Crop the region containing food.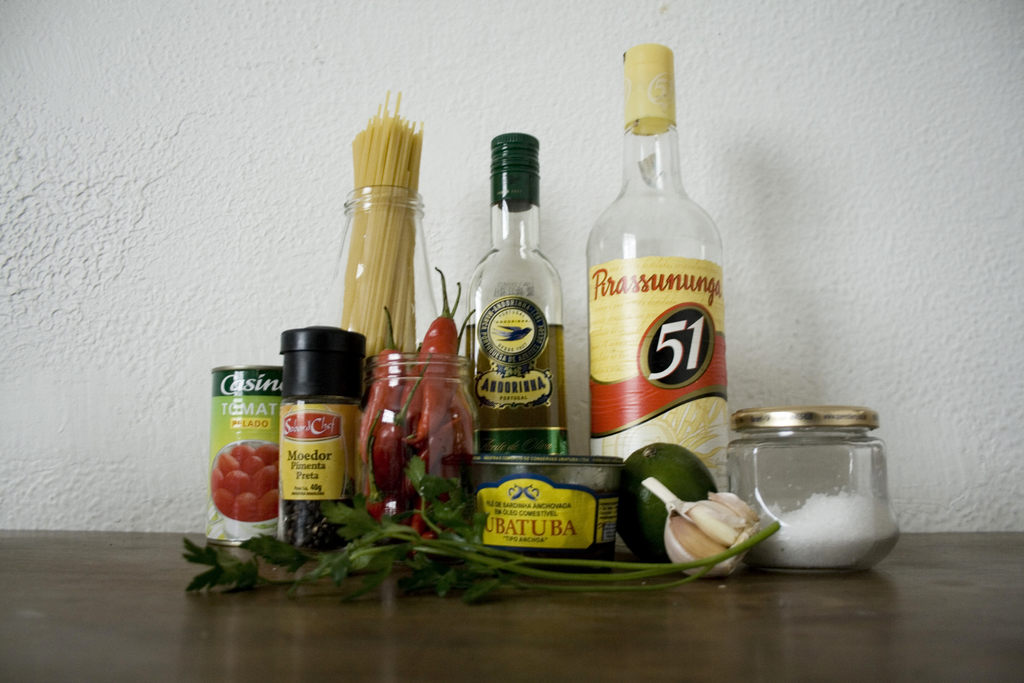
Crop region: <region>254, 446, 276, 463</region>.
